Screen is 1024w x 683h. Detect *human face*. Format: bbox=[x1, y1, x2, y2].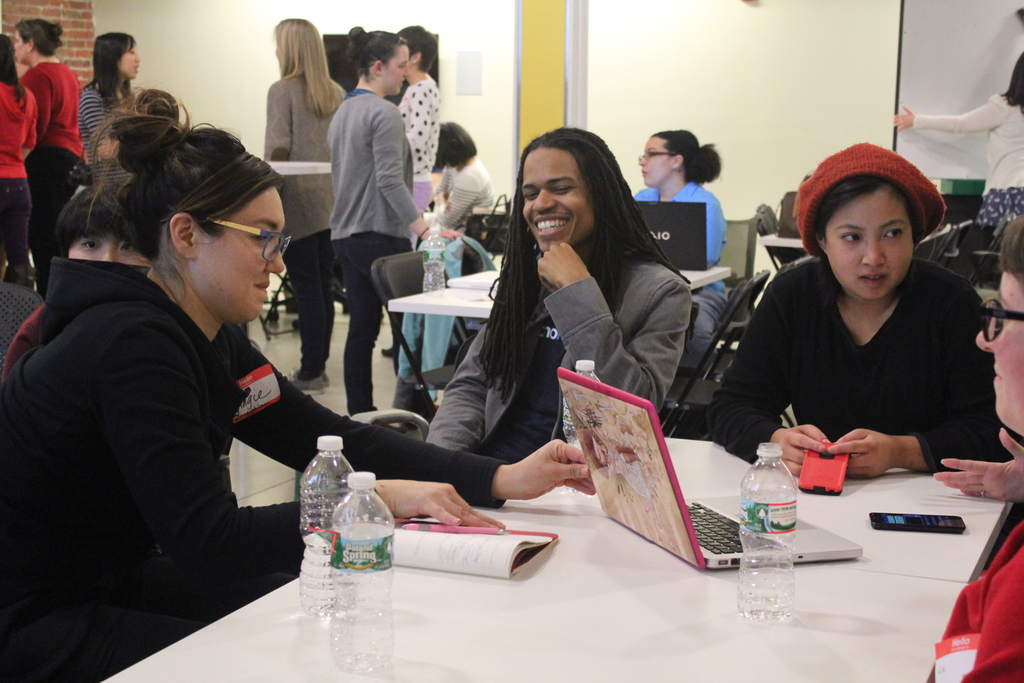
bbox=[638, 131, 676, 181].
